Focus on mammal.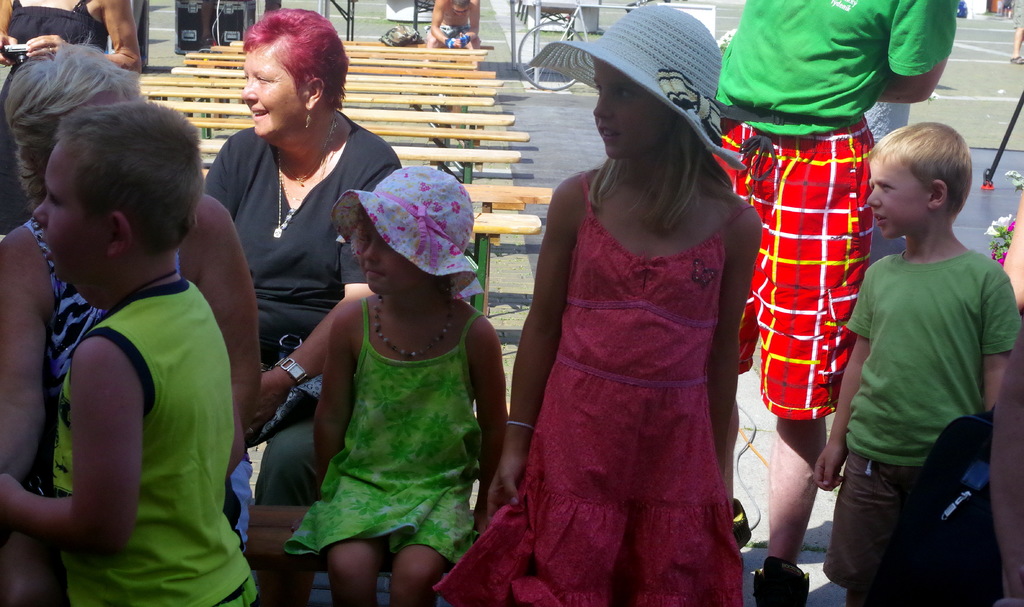
Focused at left=0, top=100, right=267, bottom=606.
